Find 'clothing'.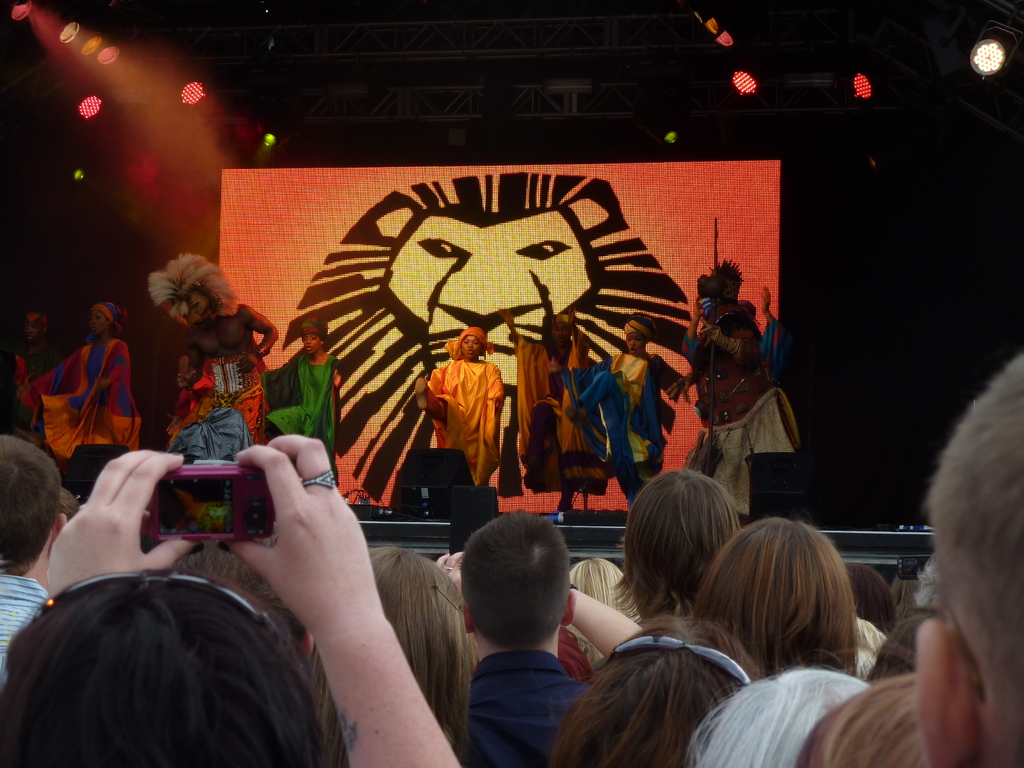
17:340:144:452.
